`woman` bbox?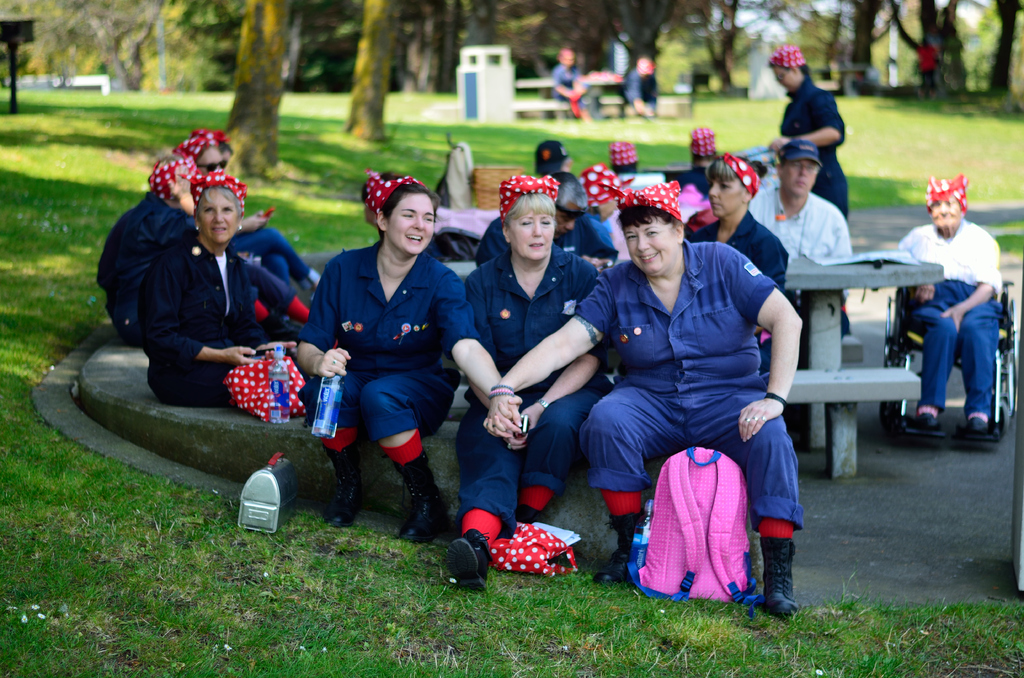
bbox(758, 42, 845, 220)
